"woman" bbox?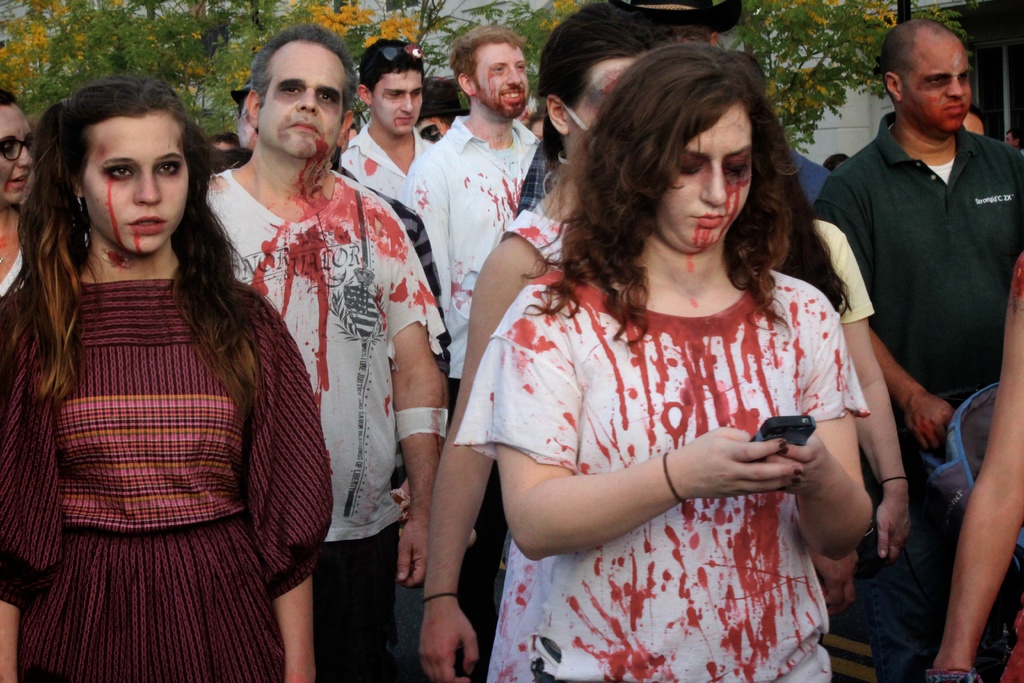
(left=0, top=94, right=36, bottom=300)
